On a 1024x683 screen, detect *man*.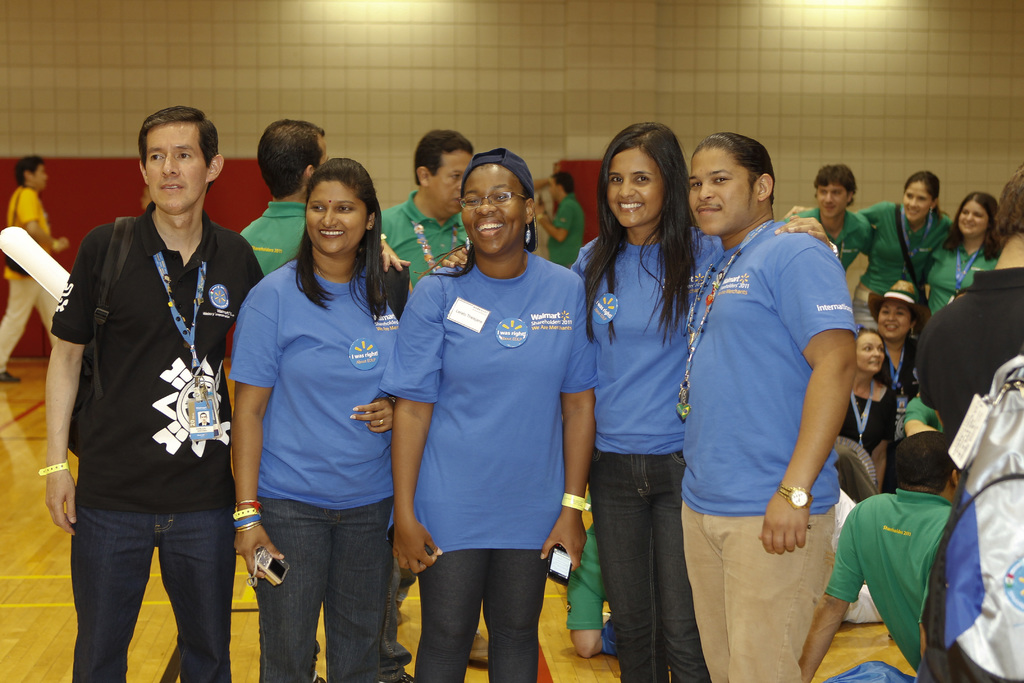
[x1=536, y1=174, x2=585, y2=284].
